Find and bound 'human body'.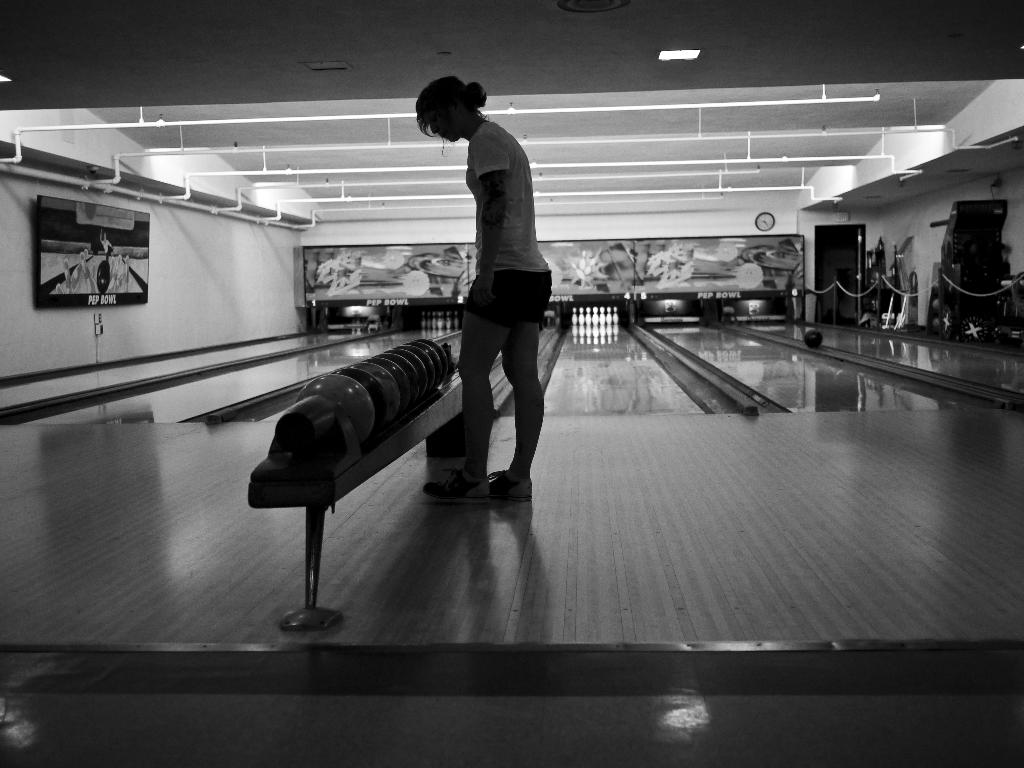
Bound: {"left": 413, "top": 72, "right": 555, "bottom": 503}.
